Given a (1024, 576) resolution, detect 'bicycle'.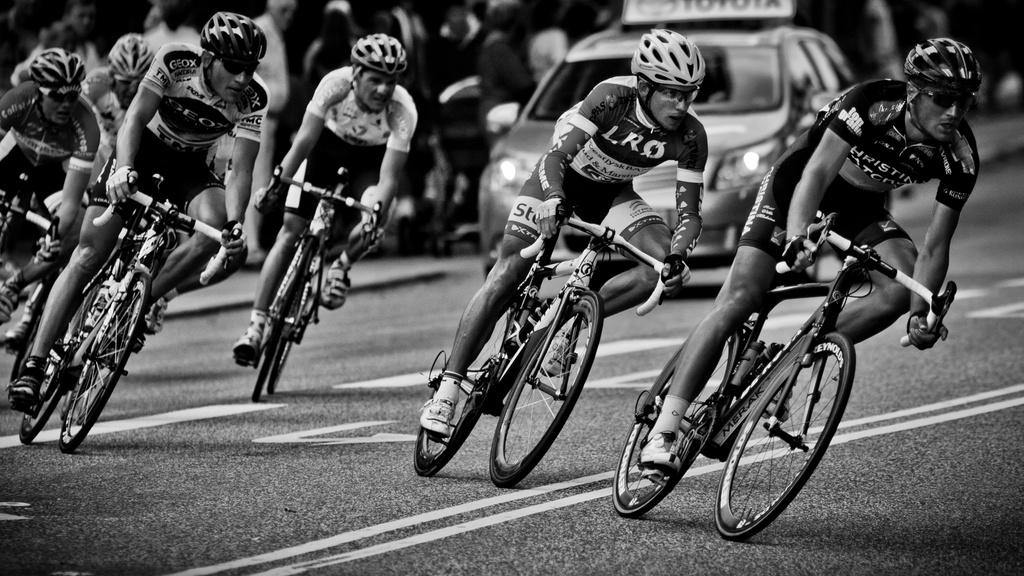
{"x1": 12, "y1": 188, "x2": 117, "y2": 404}.
